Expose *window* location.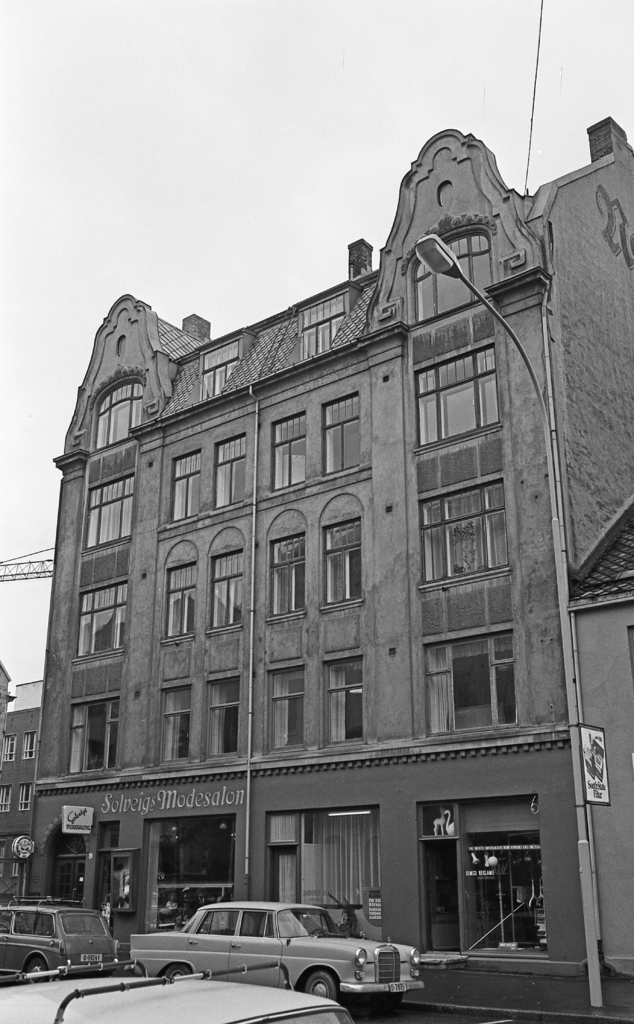
Exposed at <region>59, 682, 127, 785</region>.
